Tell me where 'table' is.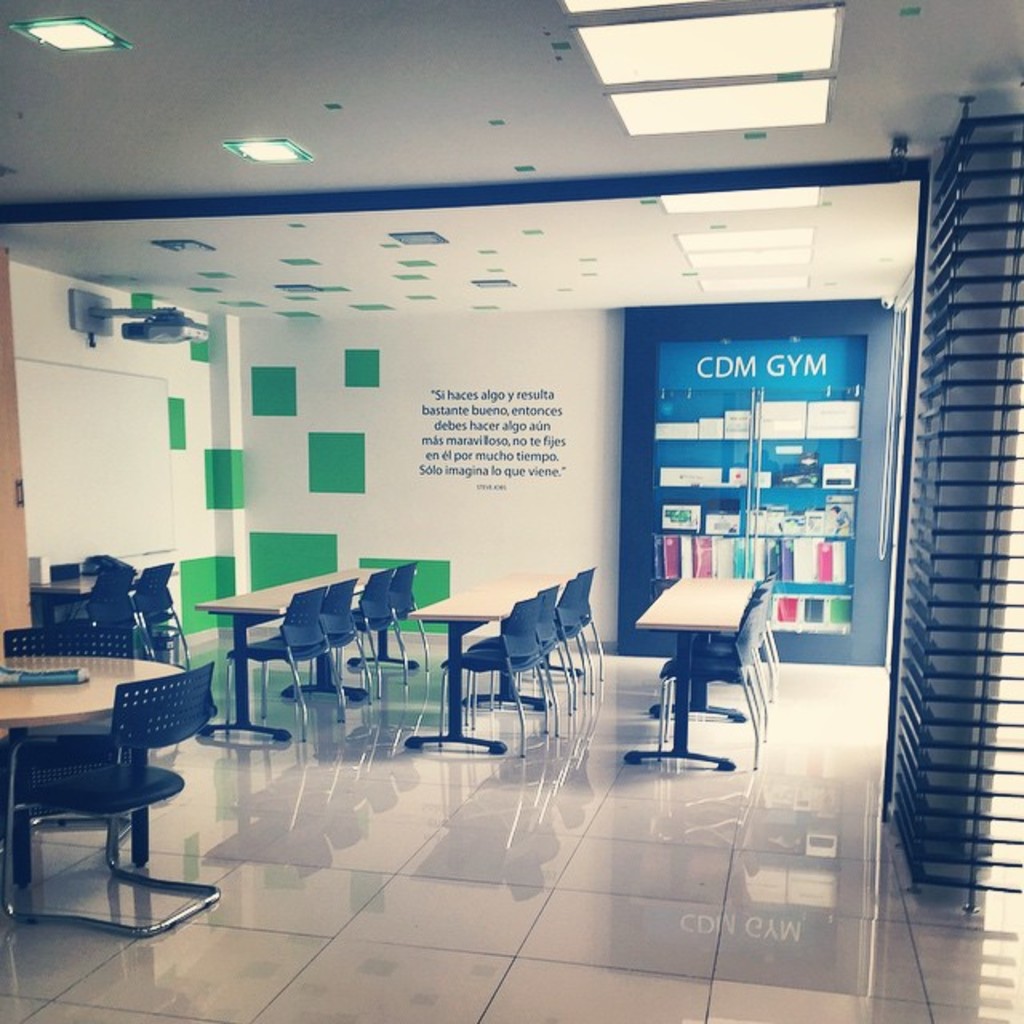
'table' is at <bbox>619, 579, 765, 770</bbox>.
